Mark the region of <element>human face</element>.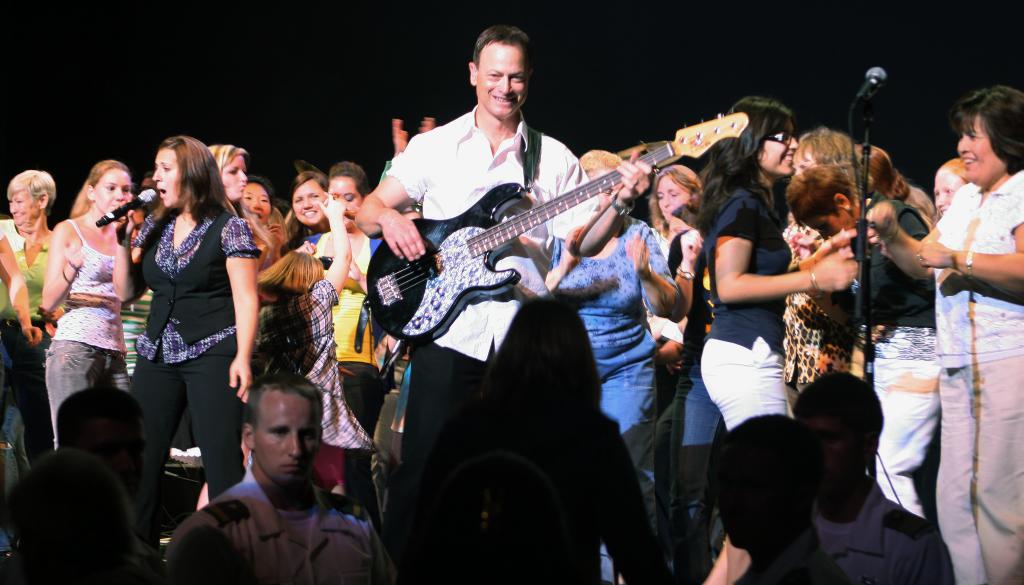
Region: pyautogui.locateOnScreen(799, 212, 852, 240).
